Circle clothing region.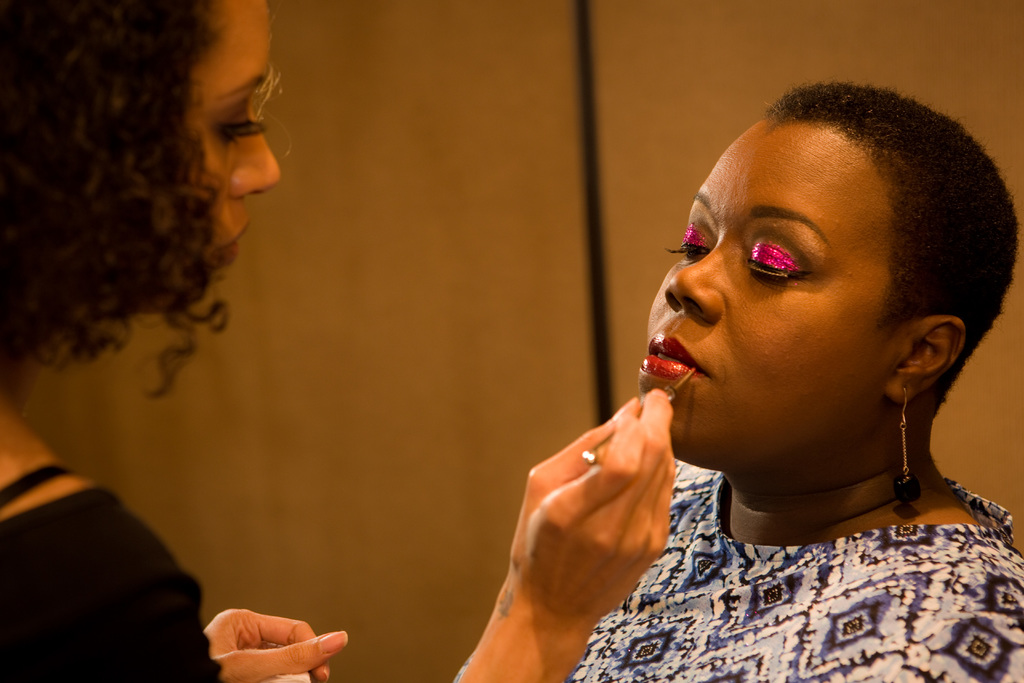
Region: select_region(0, 475, 241, 682).
